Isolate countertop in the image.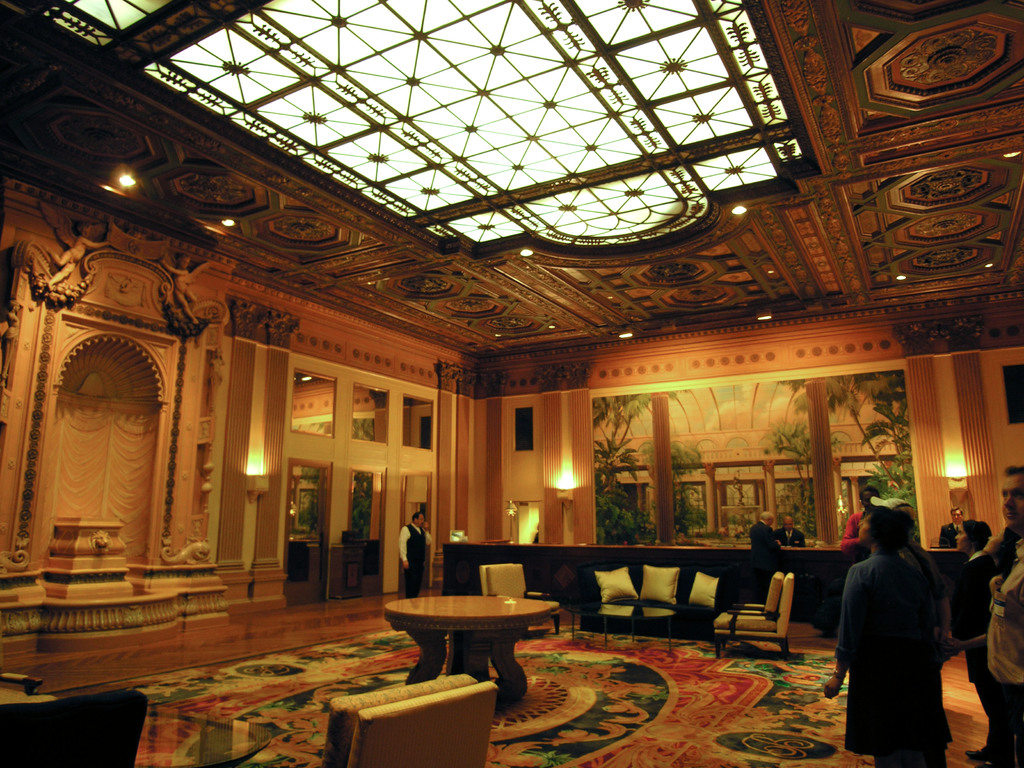
Isolated region: BBox(436, 525, 864, 620).
